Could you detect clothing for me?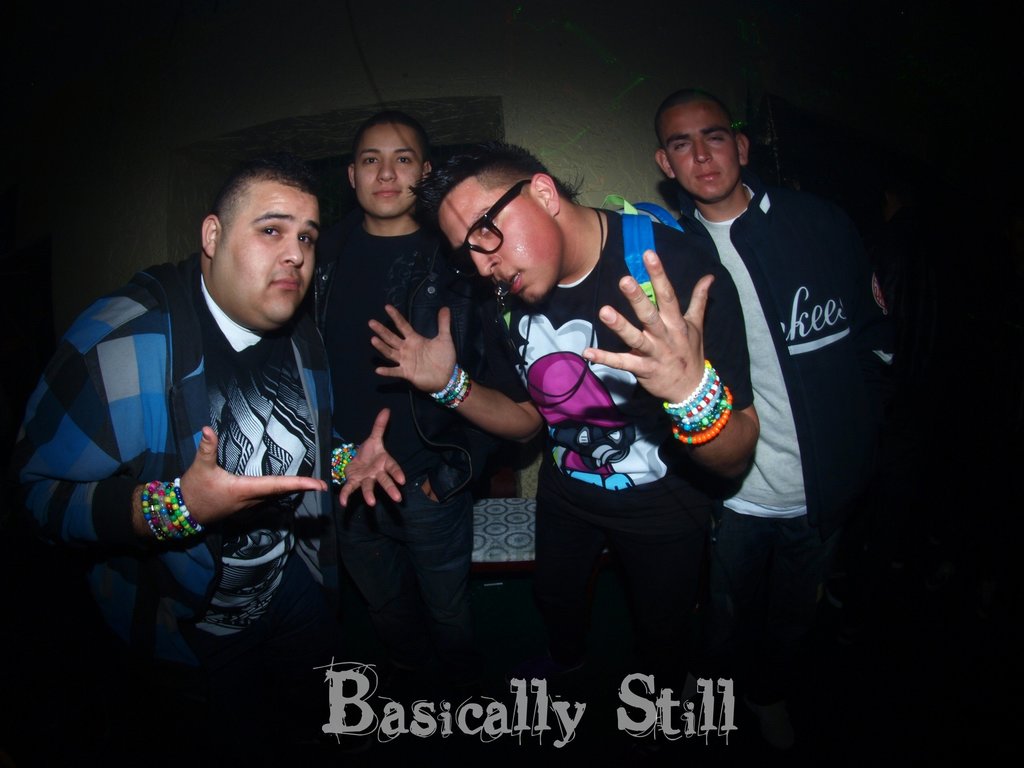
Detection result: x1=42, y1=217, x2=374, y2=660.
